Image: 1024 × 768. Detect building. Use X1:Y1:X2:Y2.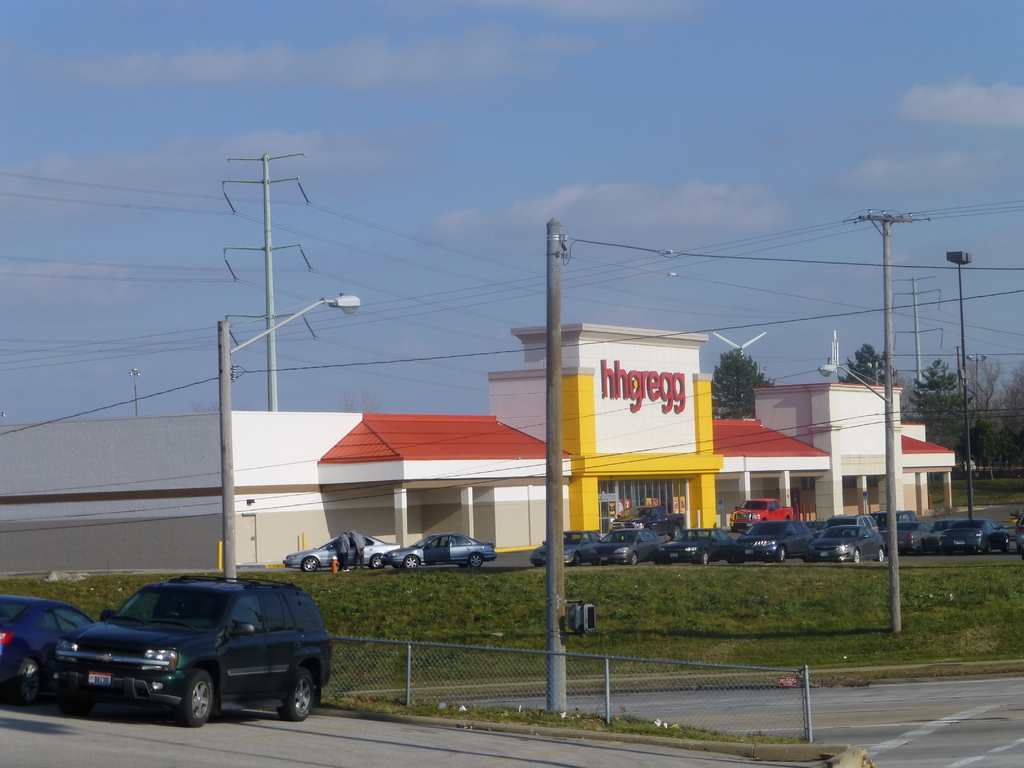
0:320:956:568.
